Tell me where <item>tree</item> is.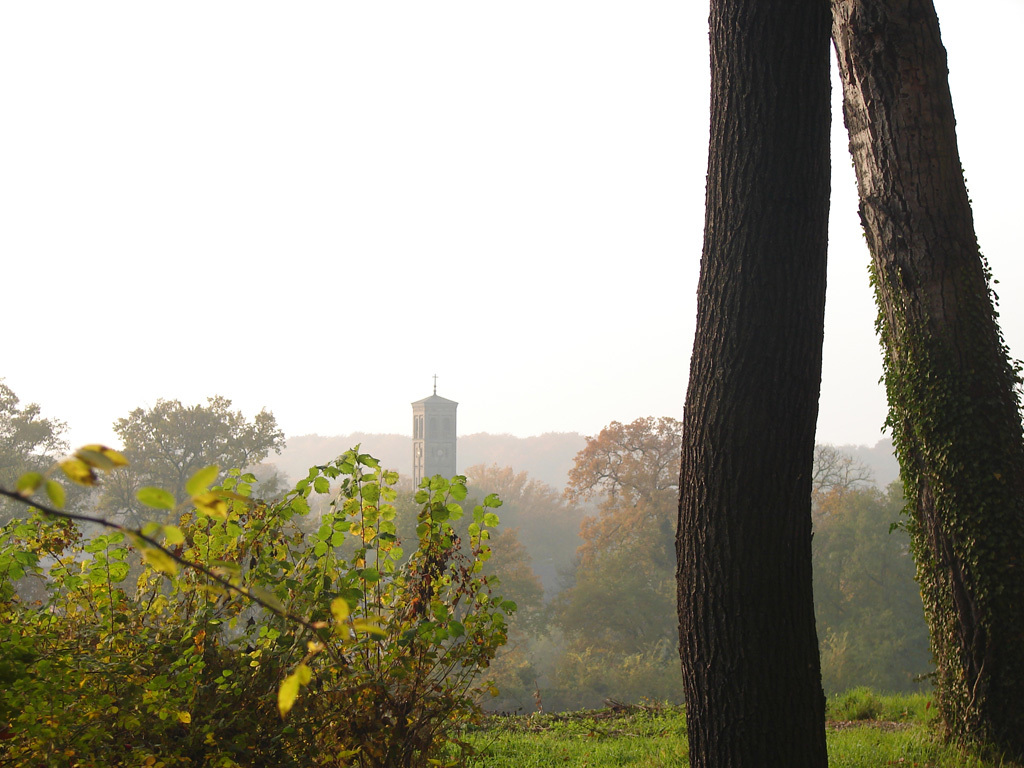
<item>tree</item> is at bbox(0, 381, 82, 528).
